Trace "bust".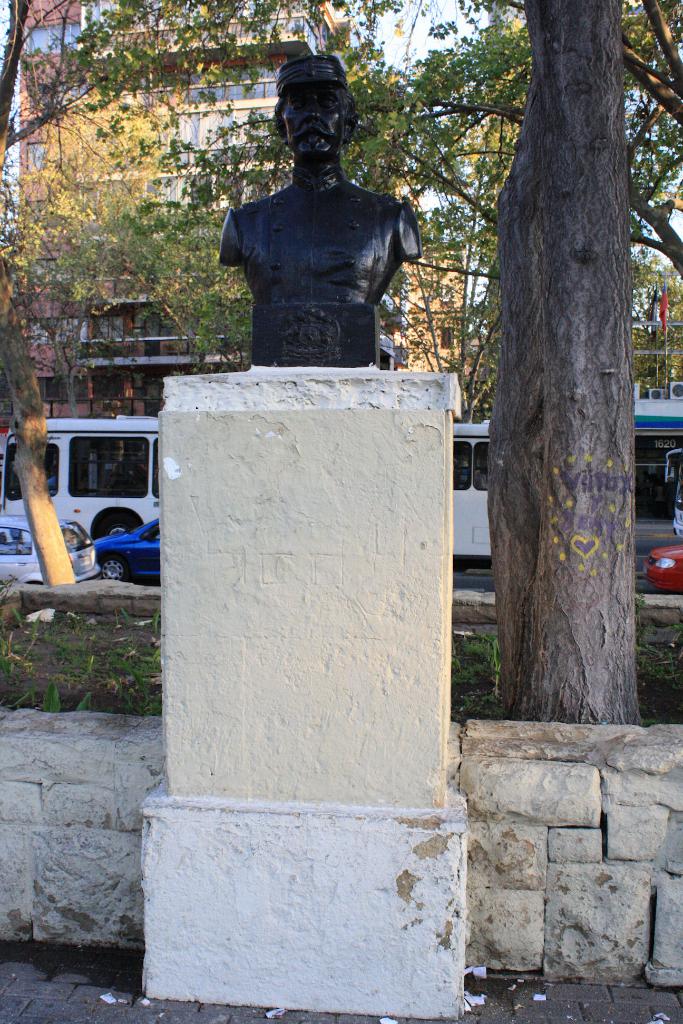
Traced to [211,53,422,366].
